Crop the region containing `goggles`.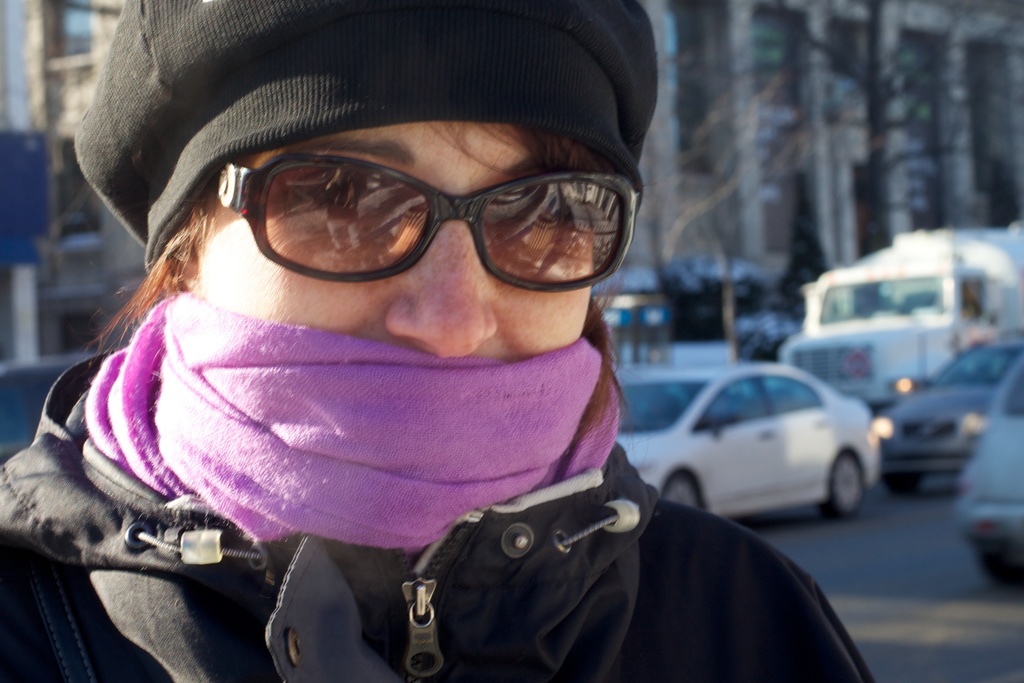
Crop region: (x1=191, y1=129, x2=646, y2=297).
